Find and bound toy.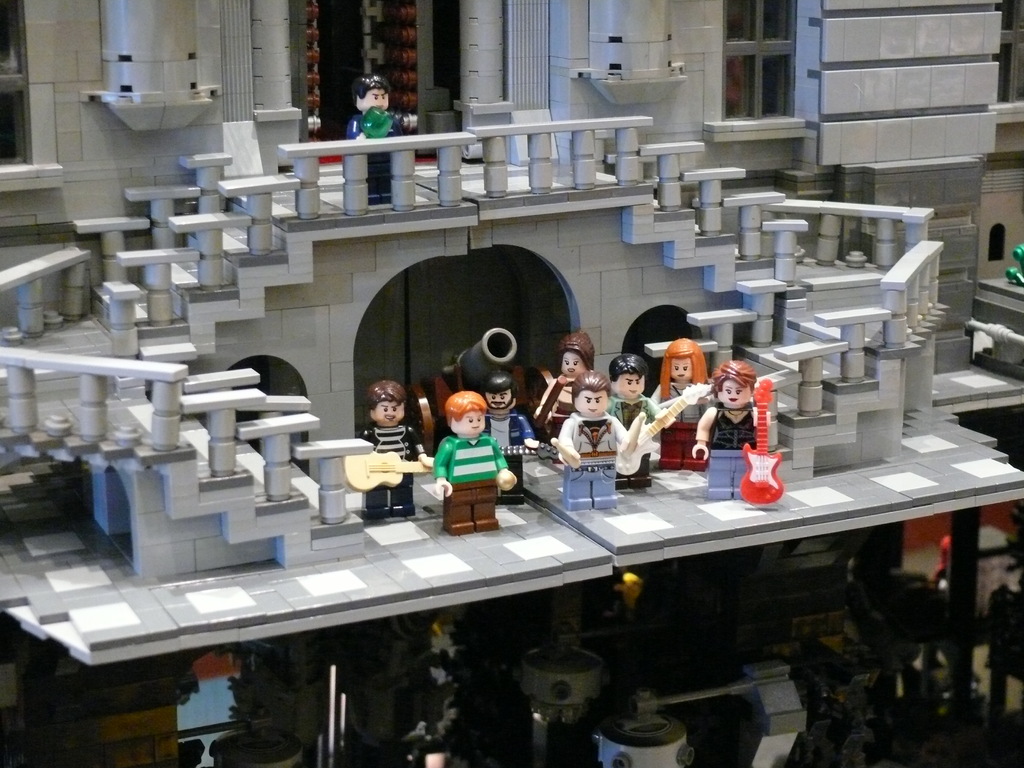
Bound: {"x1": 479, "y1": 376, "x2": 537, "y2": 504}.
